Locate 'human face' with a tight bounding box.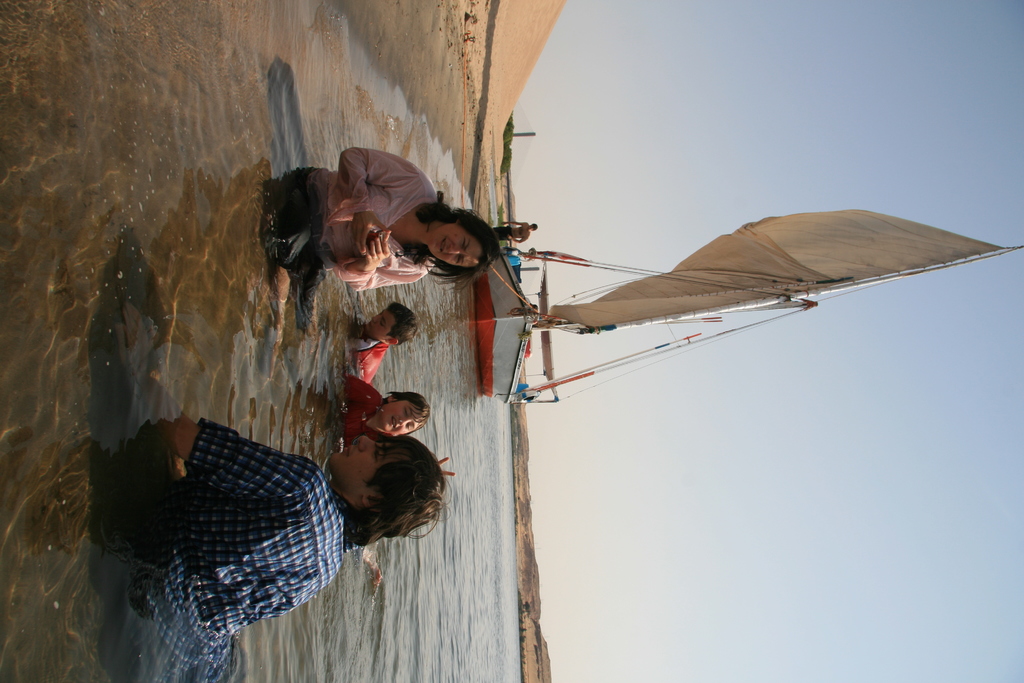
crop(385, 400, 418, 431).
